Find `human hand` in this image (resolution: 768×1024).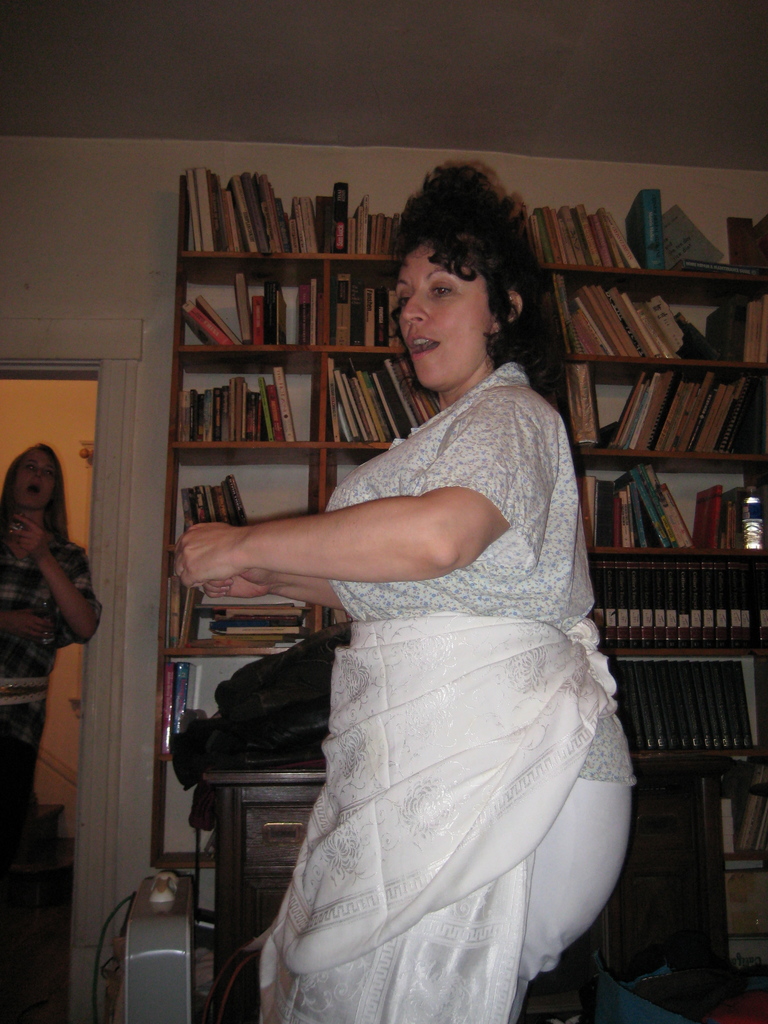
(203,564,271,599).
